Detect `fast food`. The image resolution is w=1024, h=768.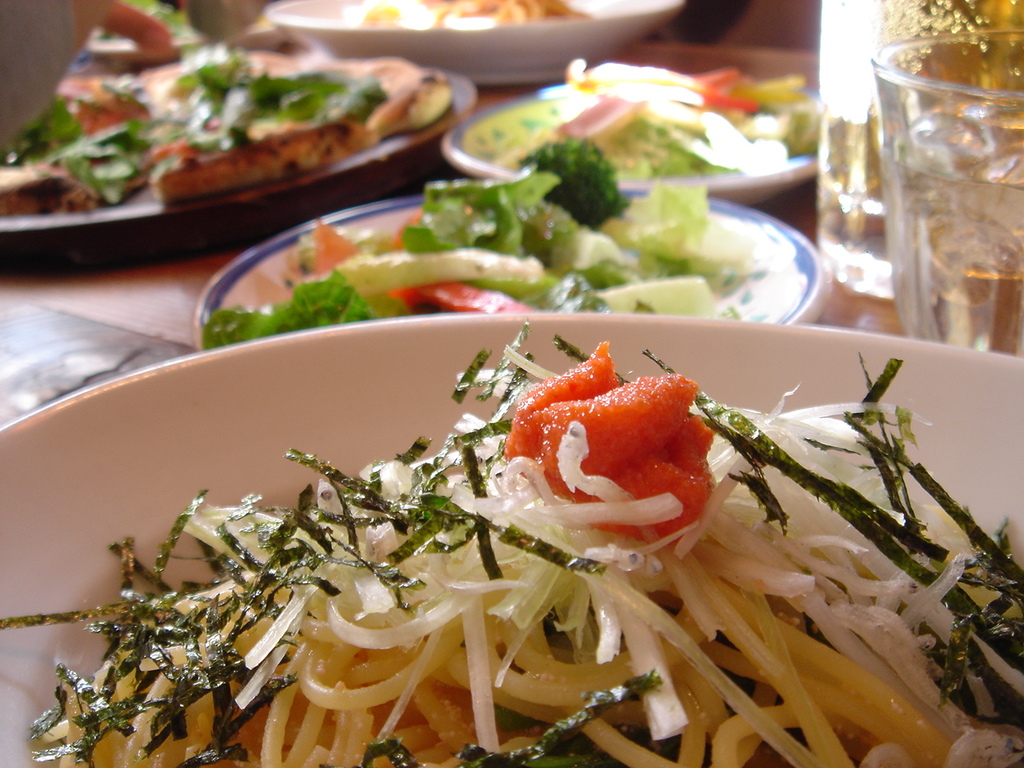
bbox=(508, 56, 810, 166).
